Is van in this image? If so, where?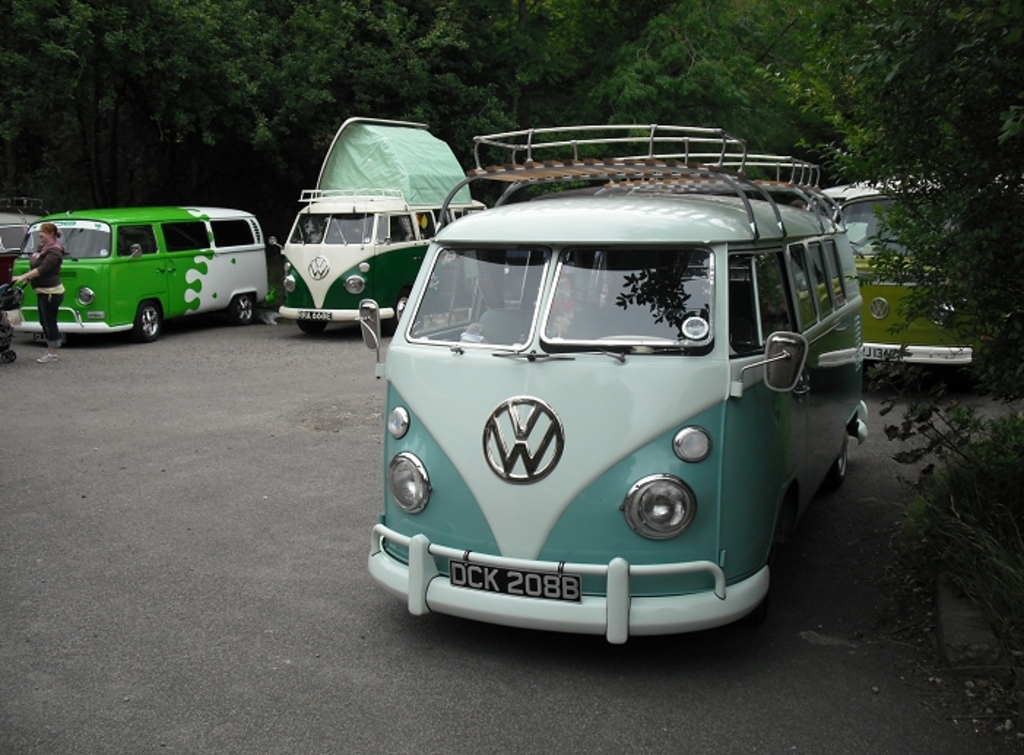
Yes, at box=[10, 207, 272, 342].
